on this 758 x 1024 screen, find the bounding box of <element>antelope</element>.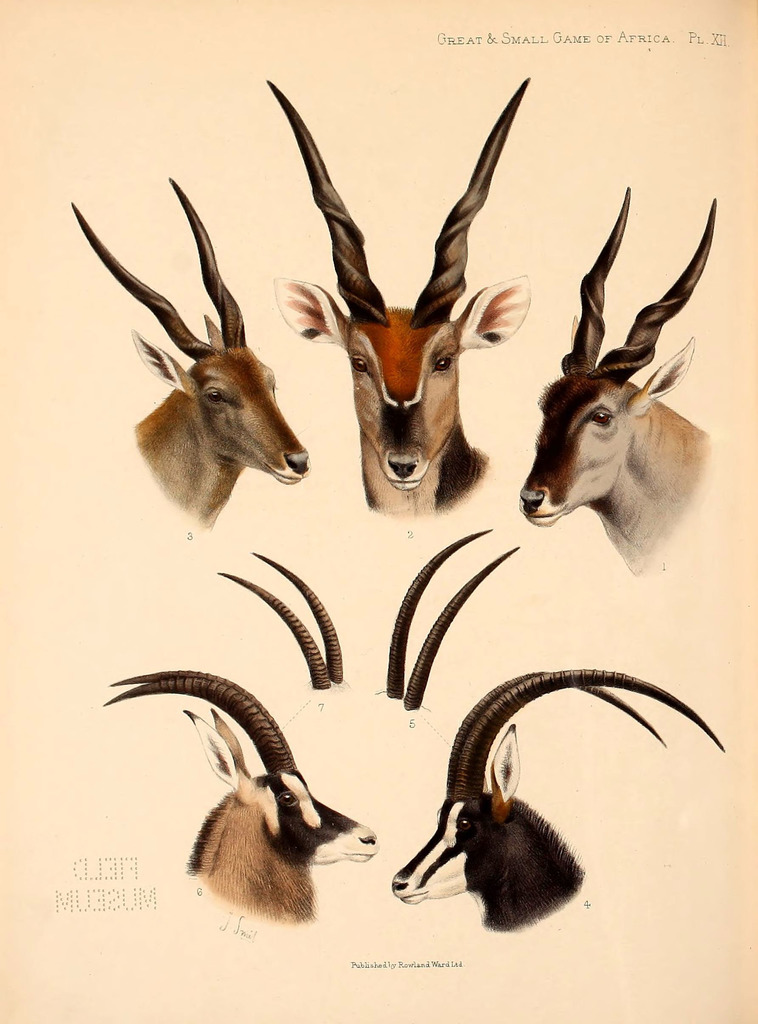
Bounding box: <box>65,171,304,526</box>.
